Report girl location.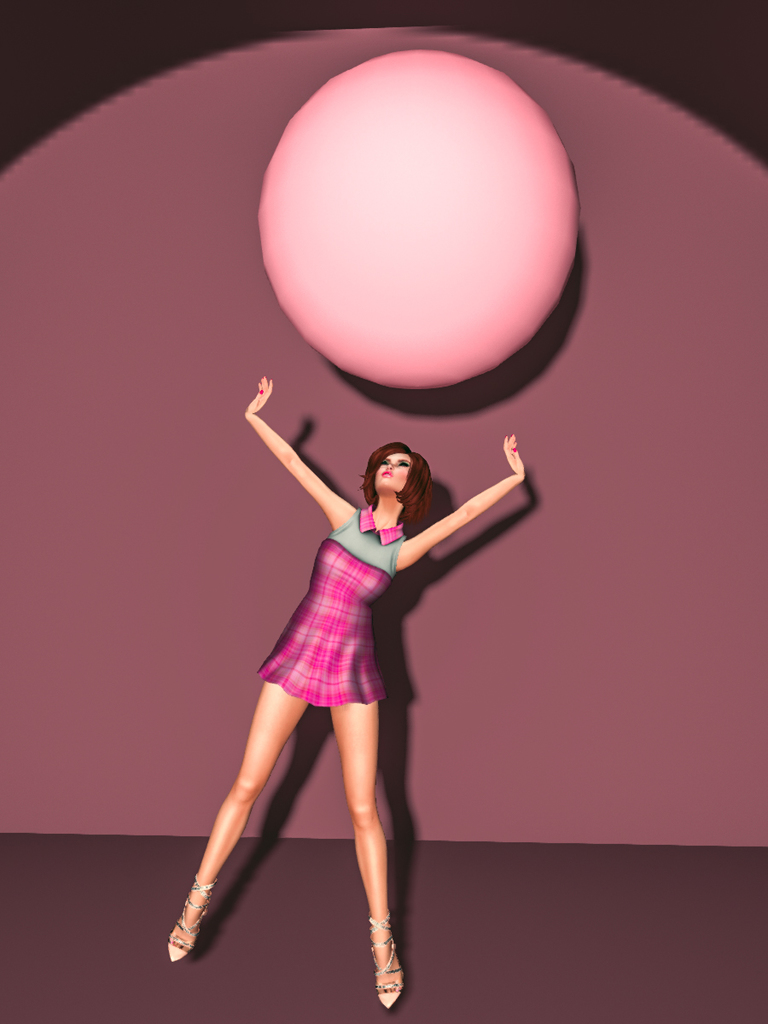
Report: <box>166,376,520,1009</box>.
